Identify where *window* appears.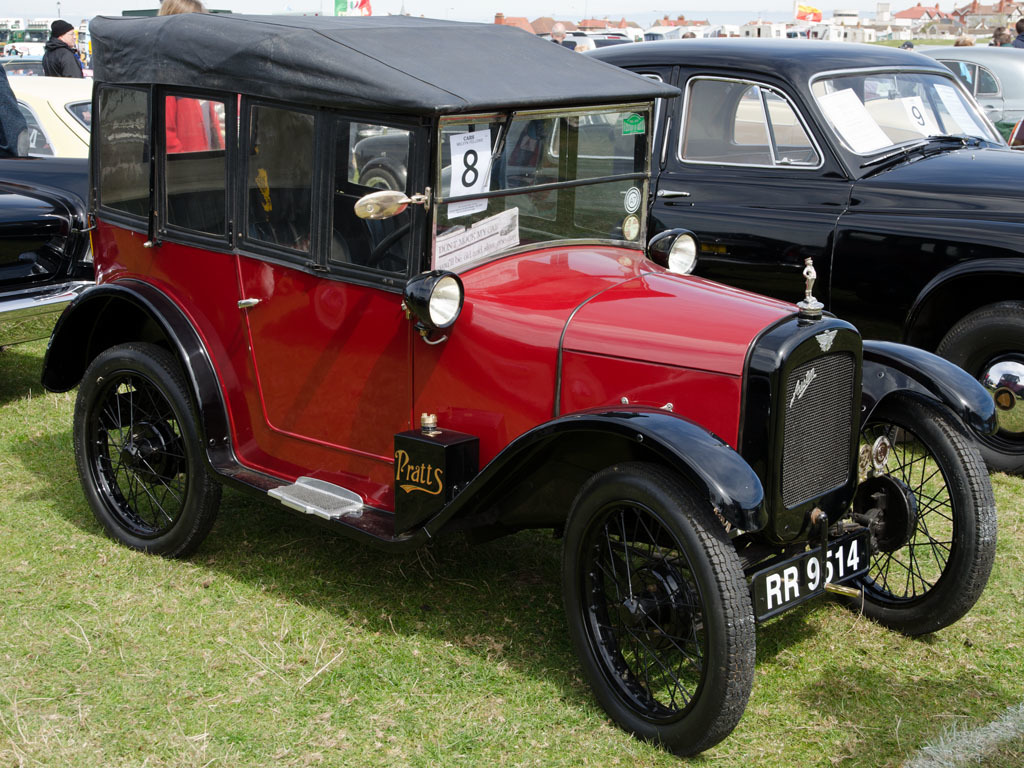
Appears at Rect(579, 116, 636, 236).
